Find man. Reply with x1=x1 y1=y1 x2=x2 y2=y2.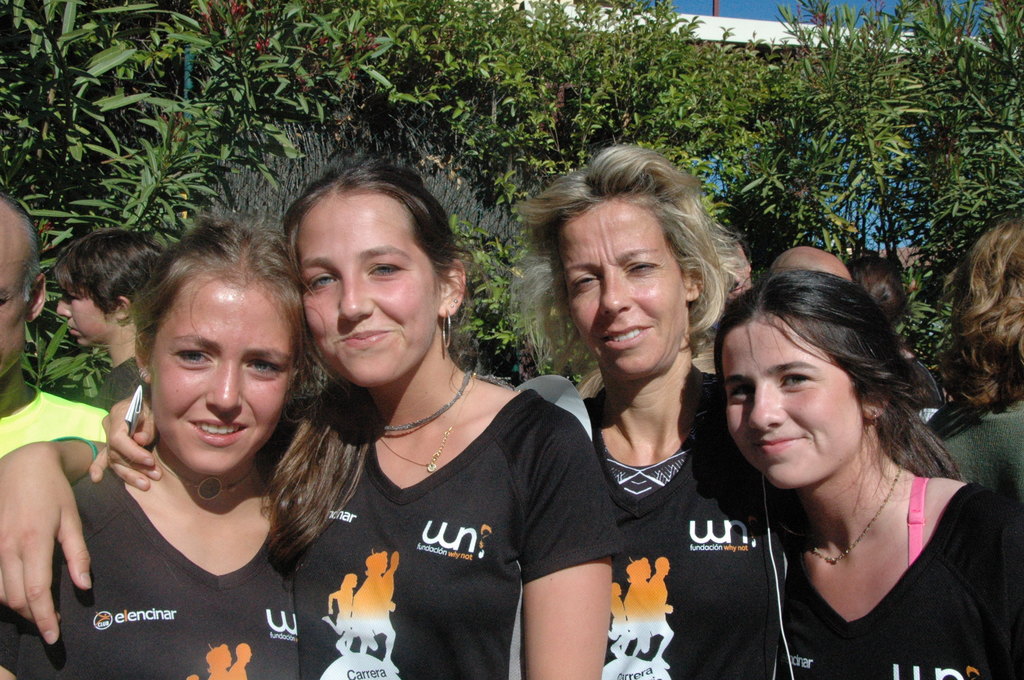
x1=725 y1=243 x2=749 y2=306.
